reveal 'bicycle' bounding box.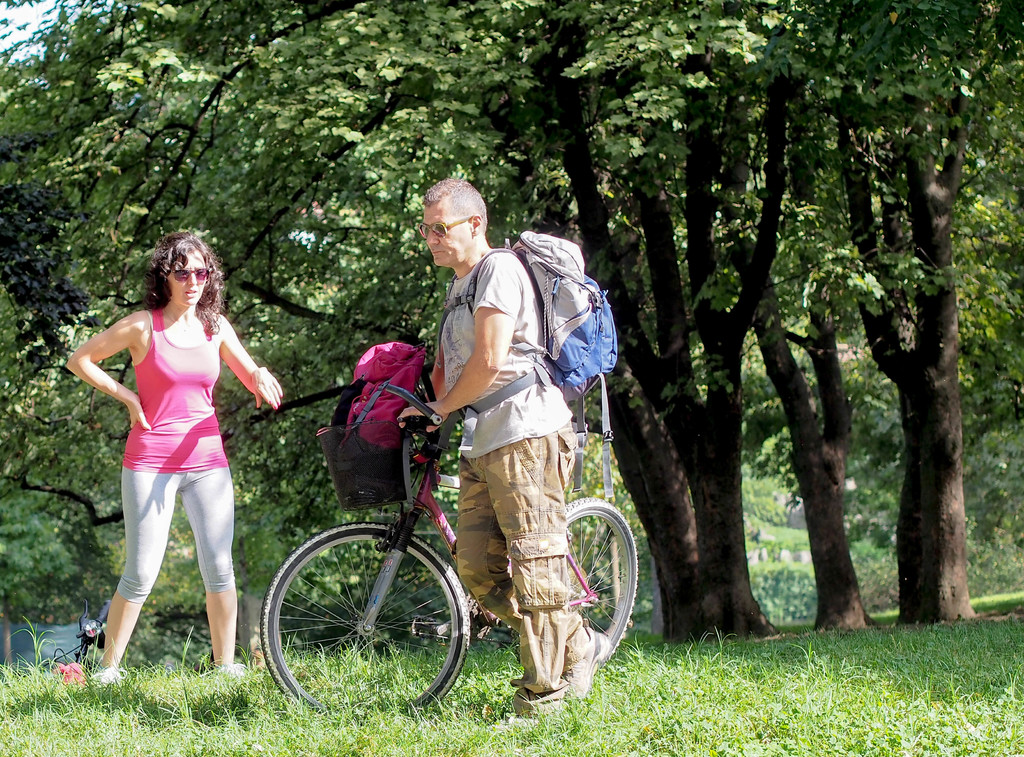
Revealed: 253:402:627:702.
